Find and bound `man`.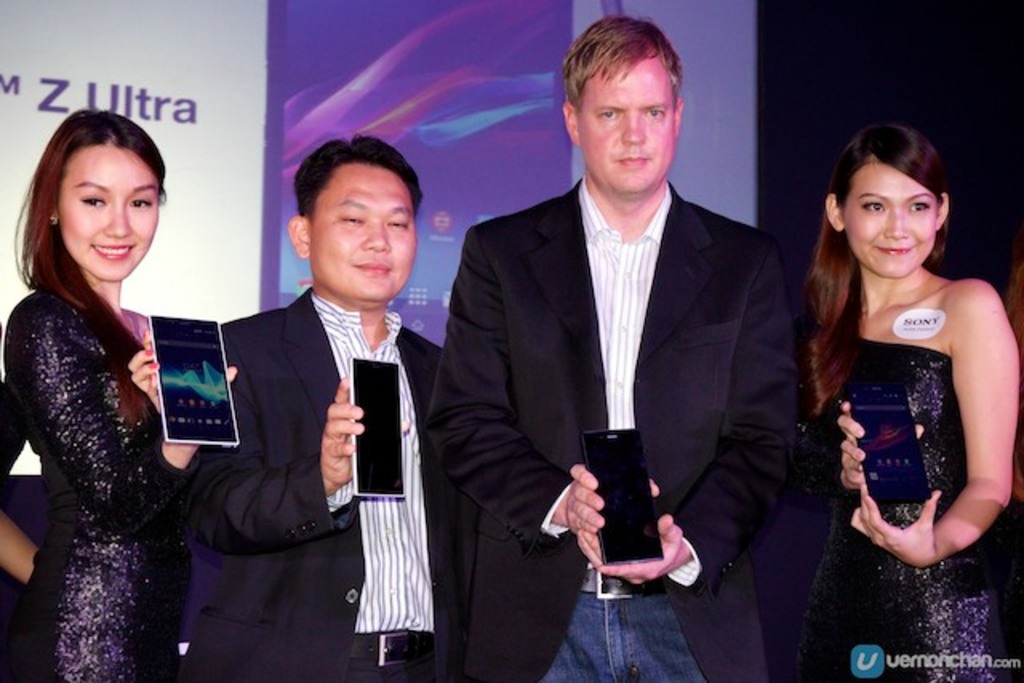
Bound: rect(421, 74, 814, 632).
